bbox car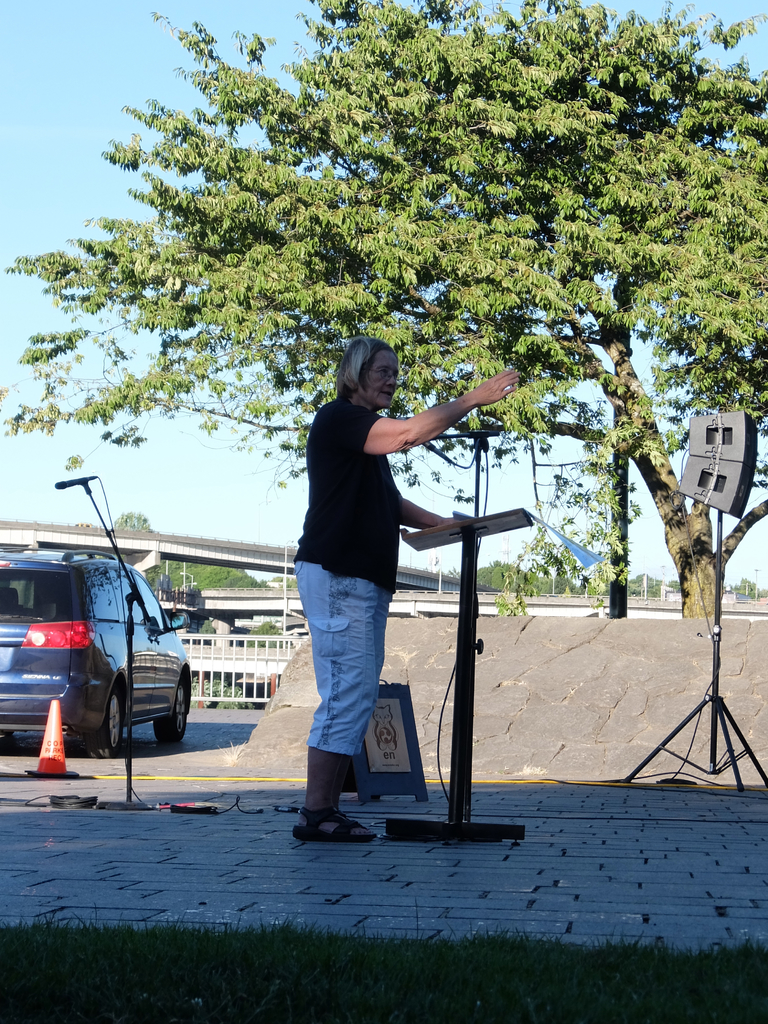
pyautogui.locateOnScreen(8, 523, 200, 776)
